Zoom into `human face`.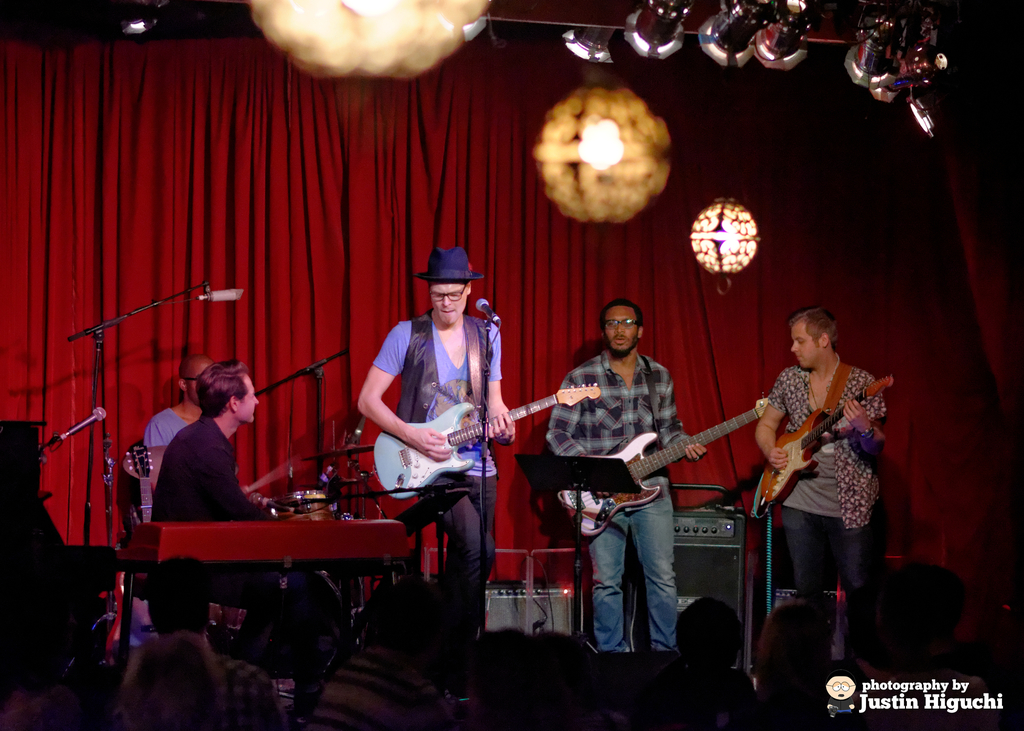
Zoom target: [x1=238, y1=369, x2=263, y2=421].
